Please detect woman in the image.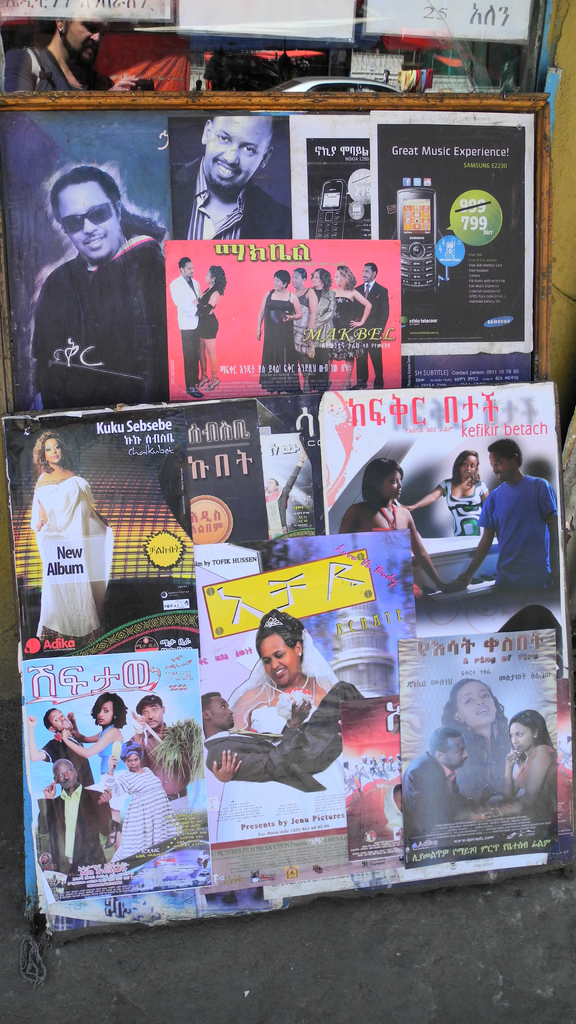
<bbox>62, 689, 124, 773</bbox>.
